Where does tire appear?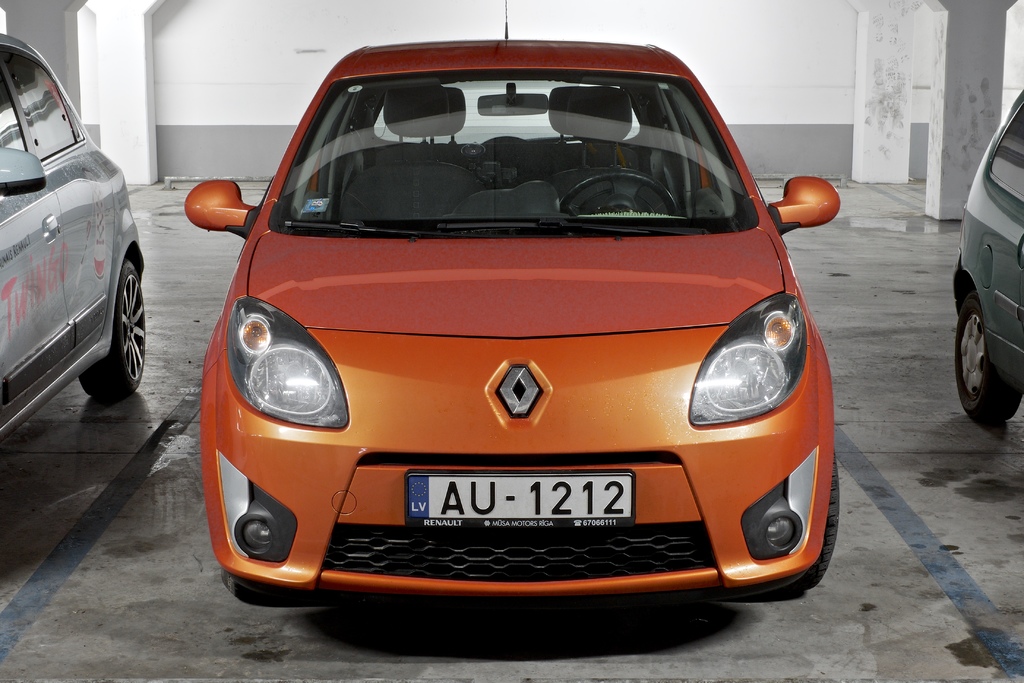
Appears at [749, 444, 842, 600].
